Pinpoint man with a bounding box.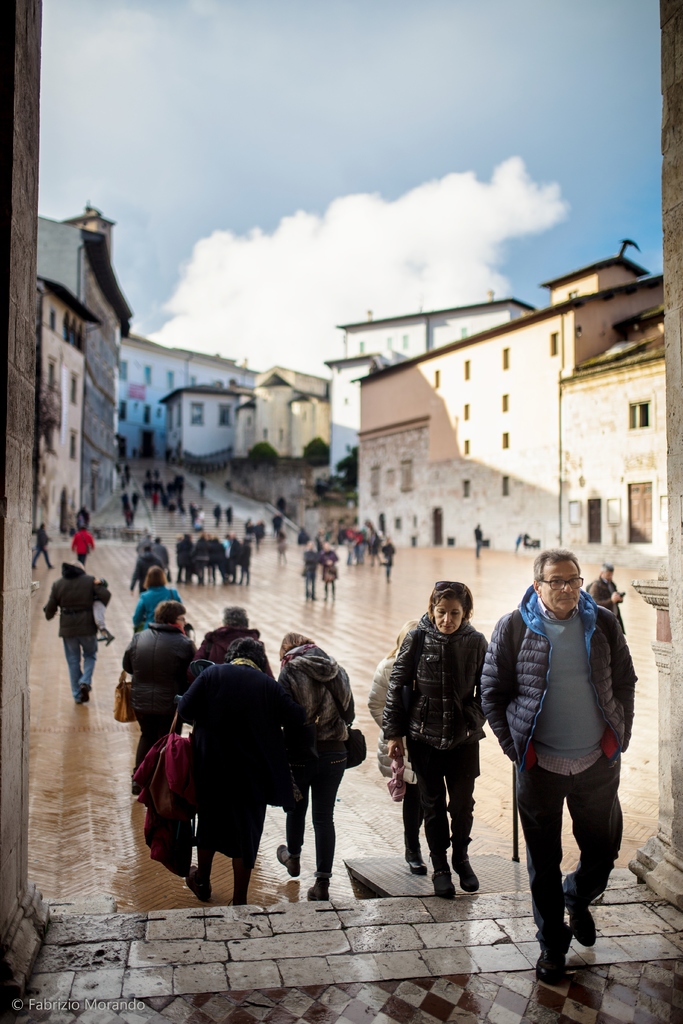
locate(33, 556, 110, 701).
